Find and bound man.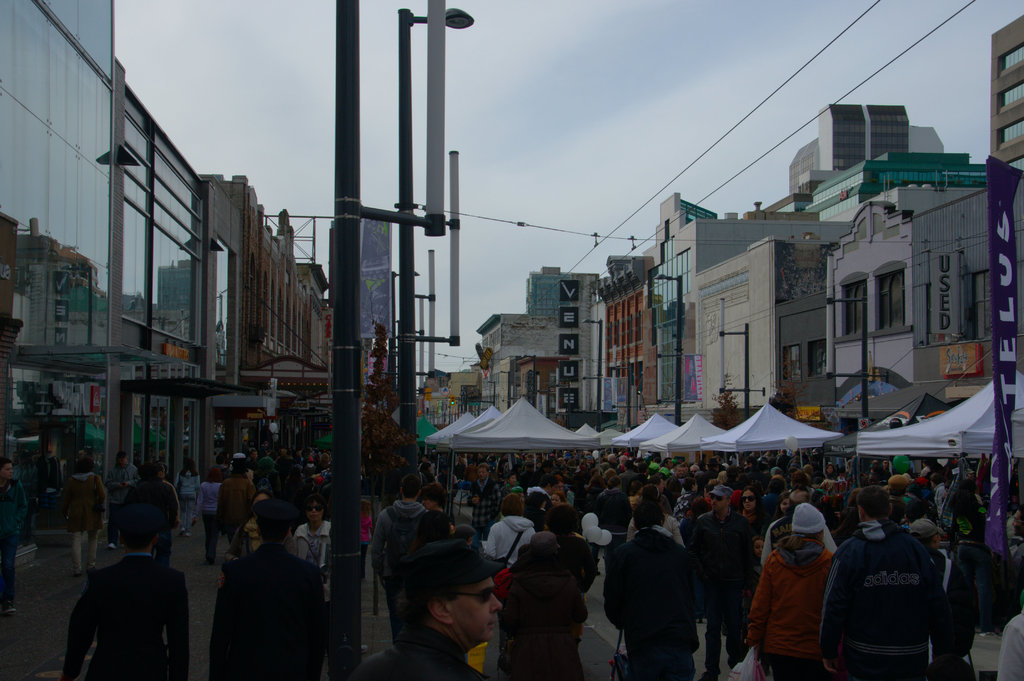
Bound: Rect(690, 464, 699, 477).
